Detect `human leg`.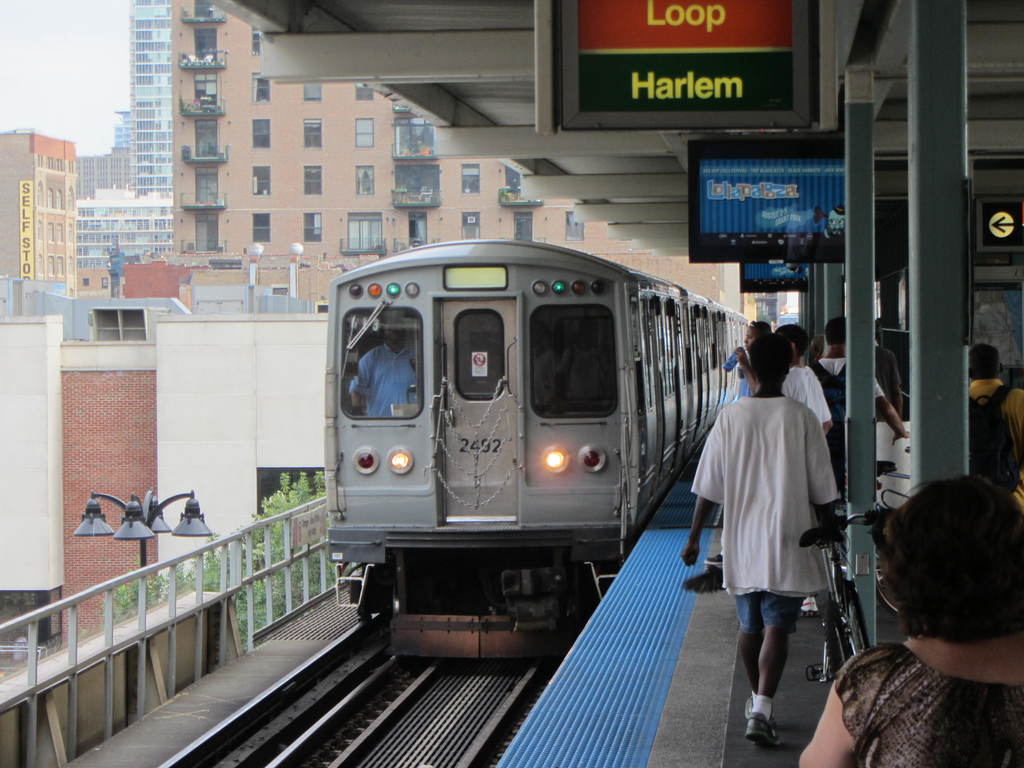
Detected at bbox=[741, 588, 766, 709].
